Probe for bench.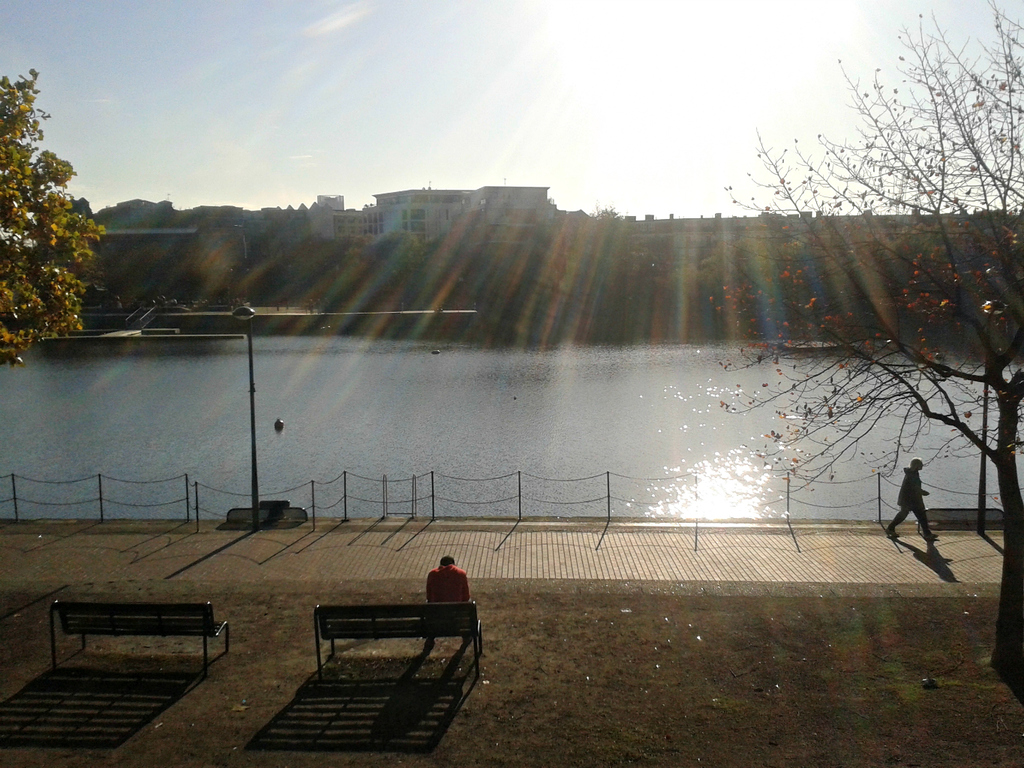
Probe result: [314,606,488,676].
